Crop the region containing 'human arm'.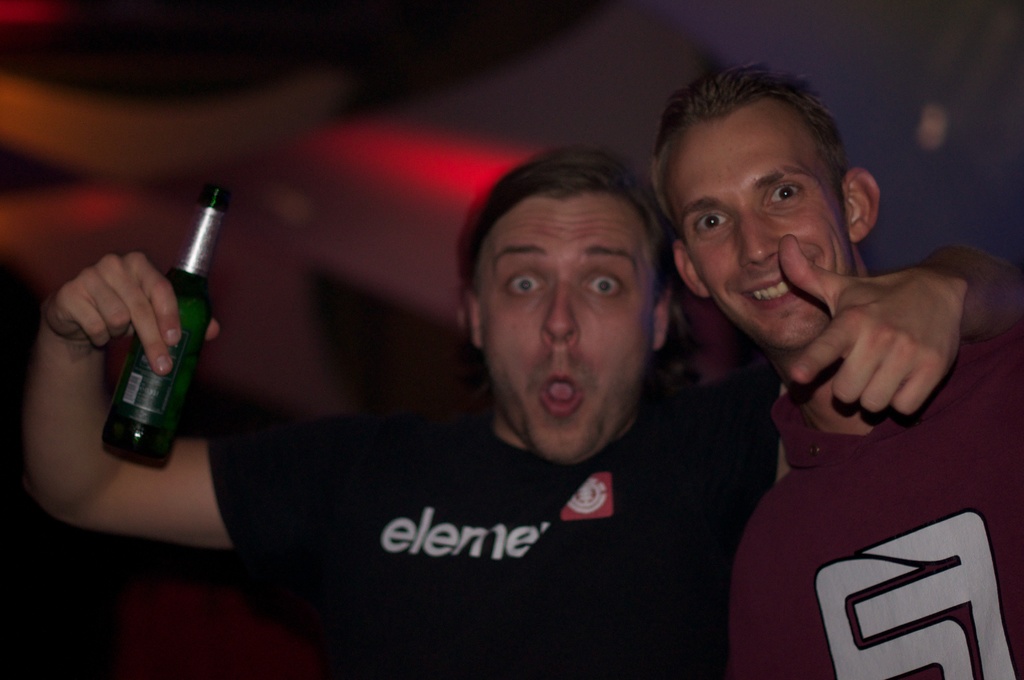
Crop region: pyautogui.locateOnScreen(774, 215, 1023, 449).
